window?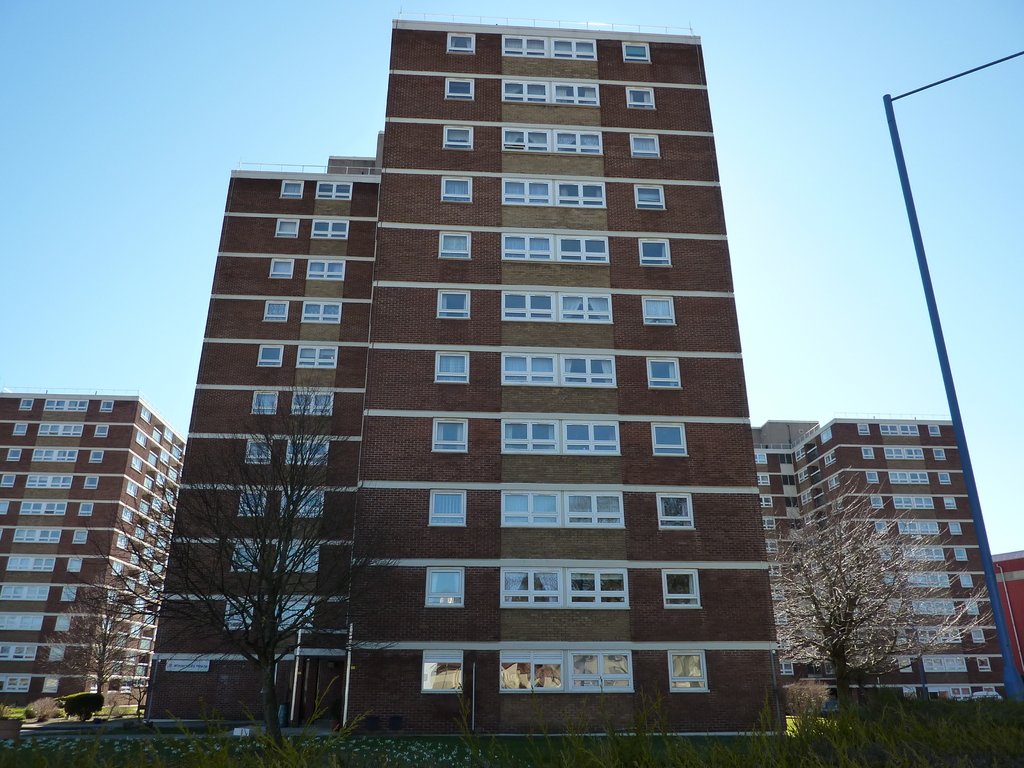
{"x1": 433, "y1": 420, "x2": 464, "y2": 447}
